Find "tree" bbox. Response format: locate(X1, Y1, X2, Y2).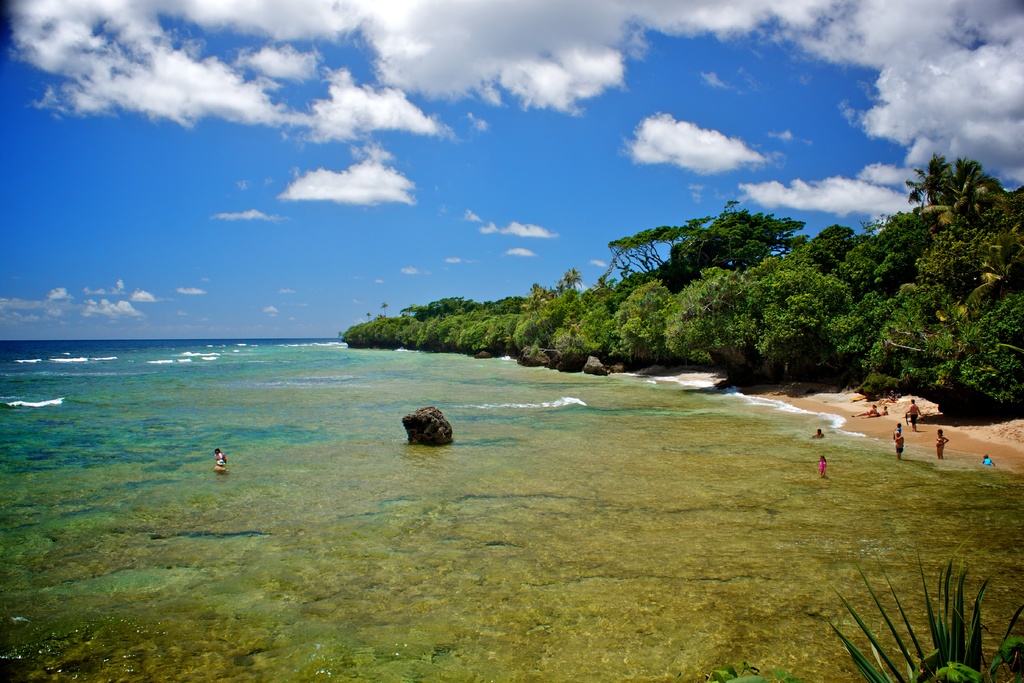
locate(560, 264, 585, 295).
